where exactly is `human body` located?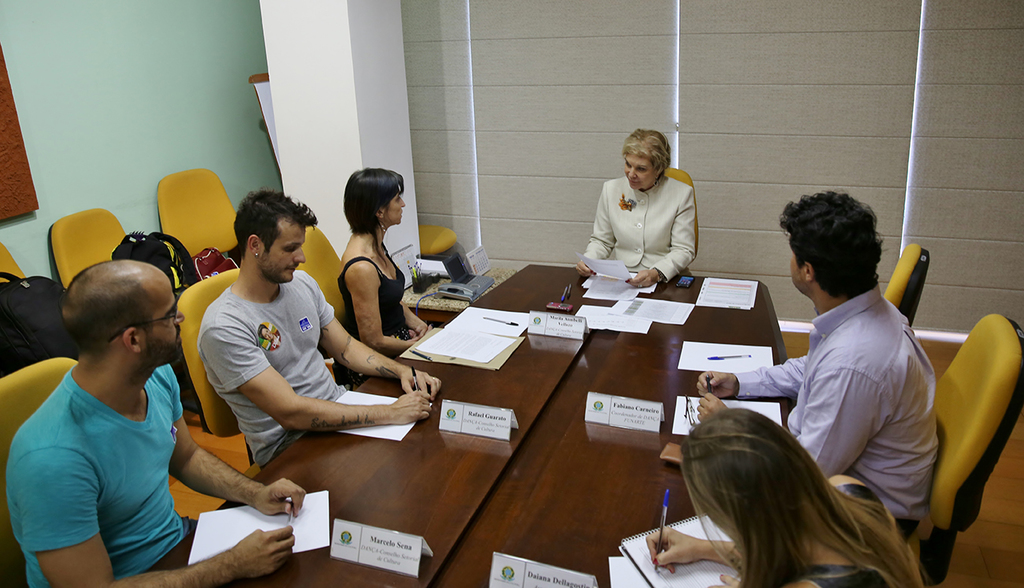
Its bounding box is (left=195, top=268, right=443, bottom=472).
